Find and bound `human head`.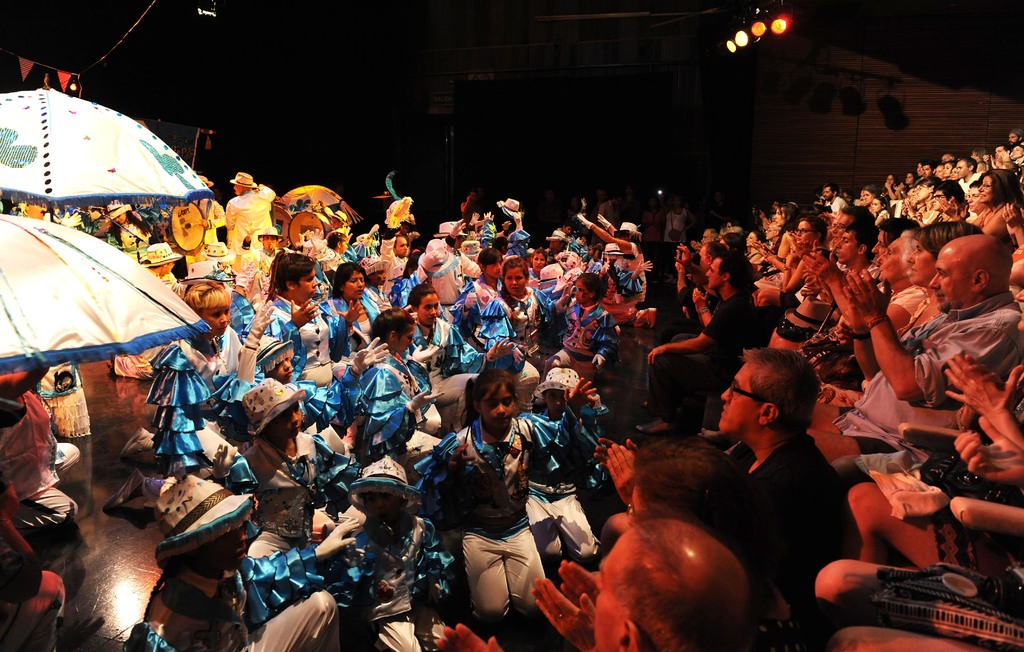
Bound: [x1=611, y1=195, x2=628, y2=210].
